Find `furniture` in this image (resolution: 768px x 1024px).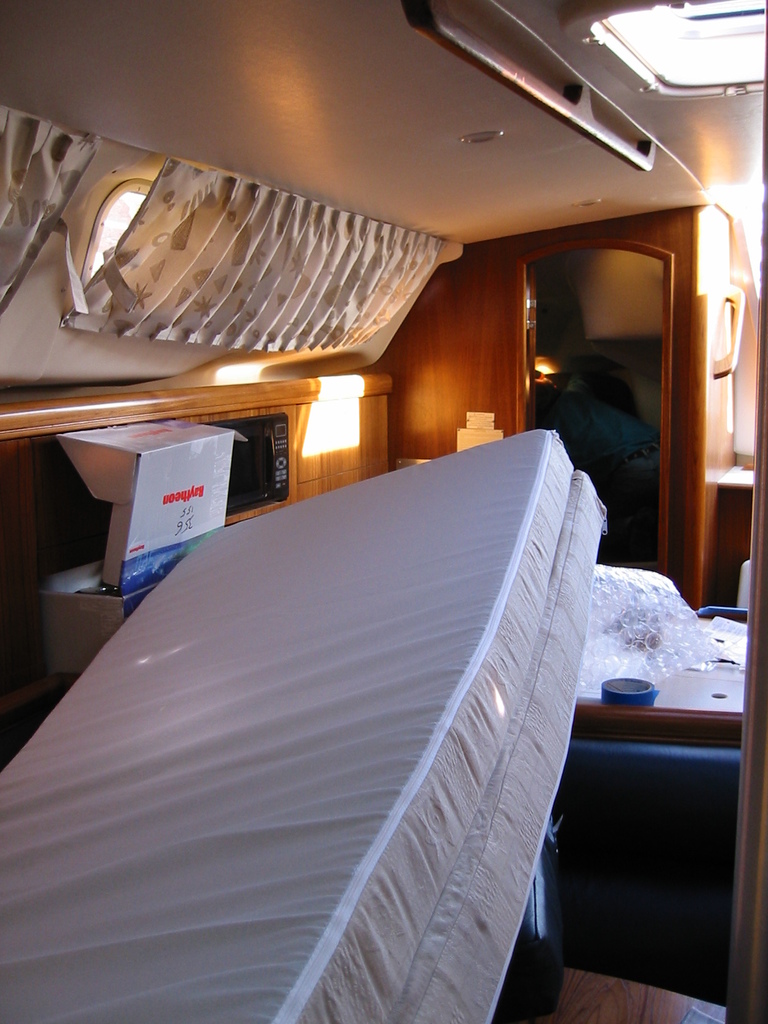
[550, 605, 742, 1002].
